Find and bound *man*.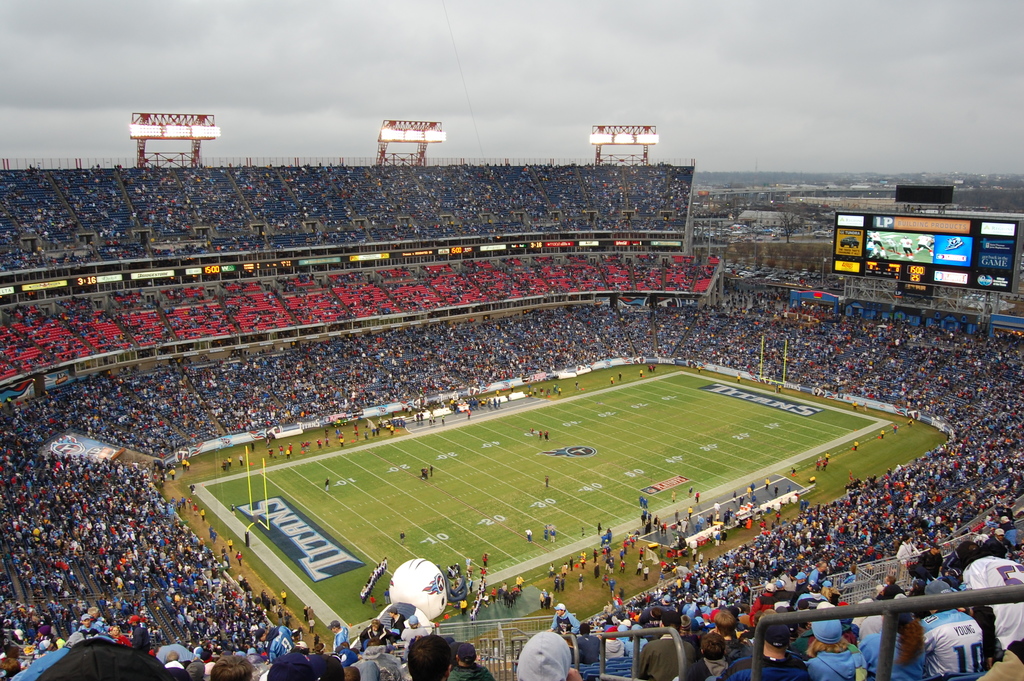
Bound: 721, 618, 806, 680.
